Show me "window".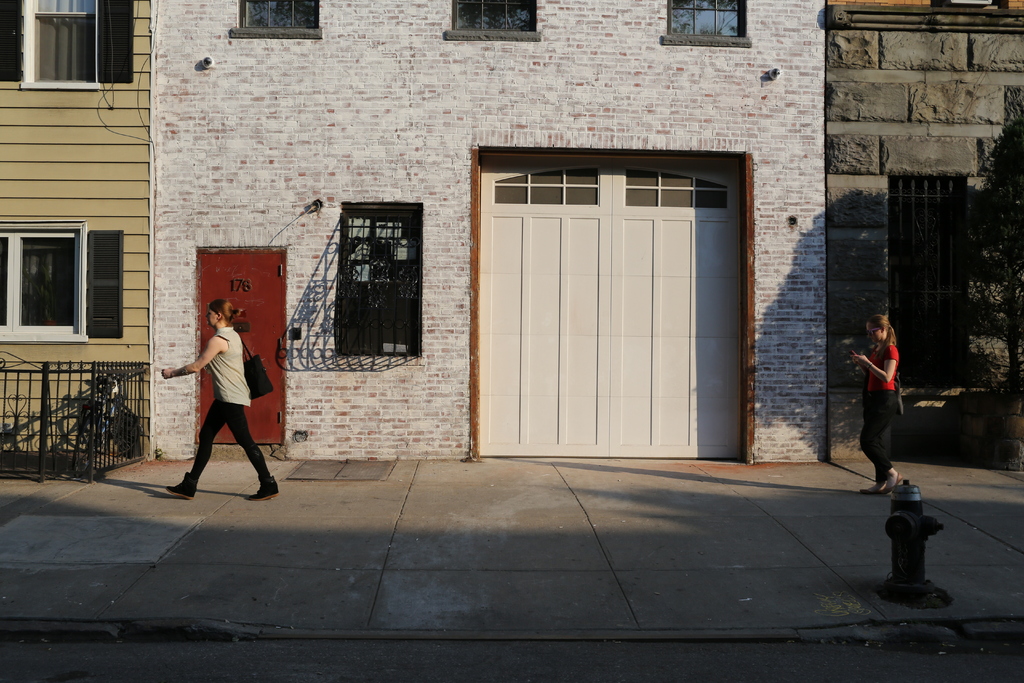
"window" is here: 666/0/748/35.
